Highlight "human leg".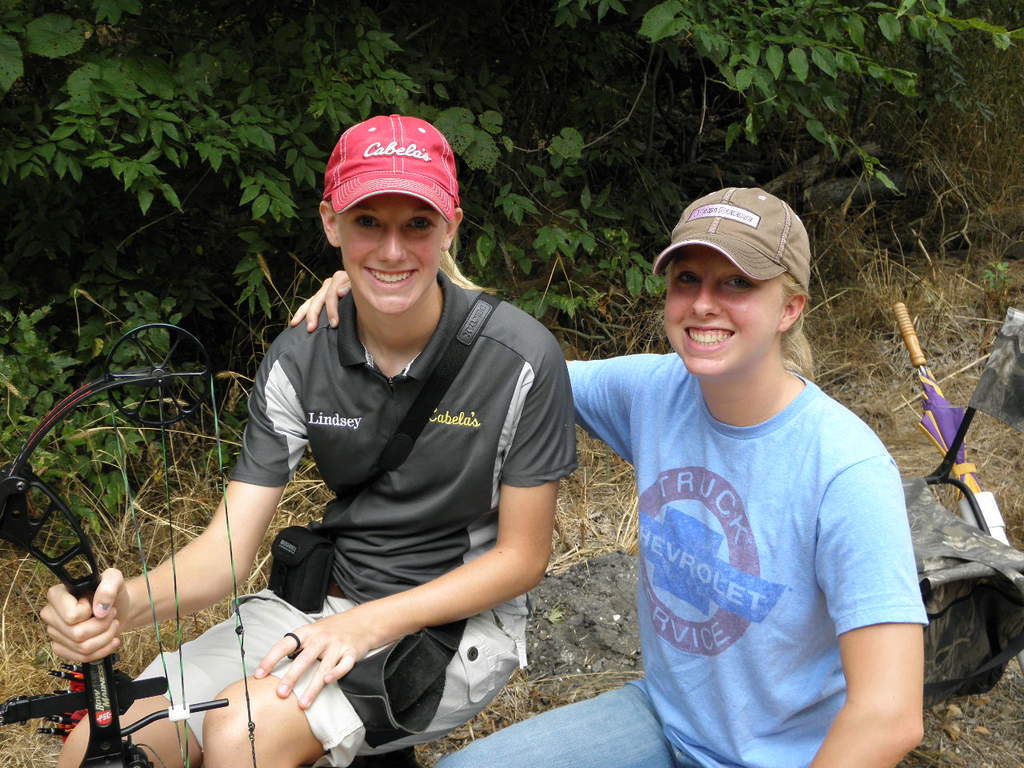
Highlighted region: box(450, 678, 662, 767).
